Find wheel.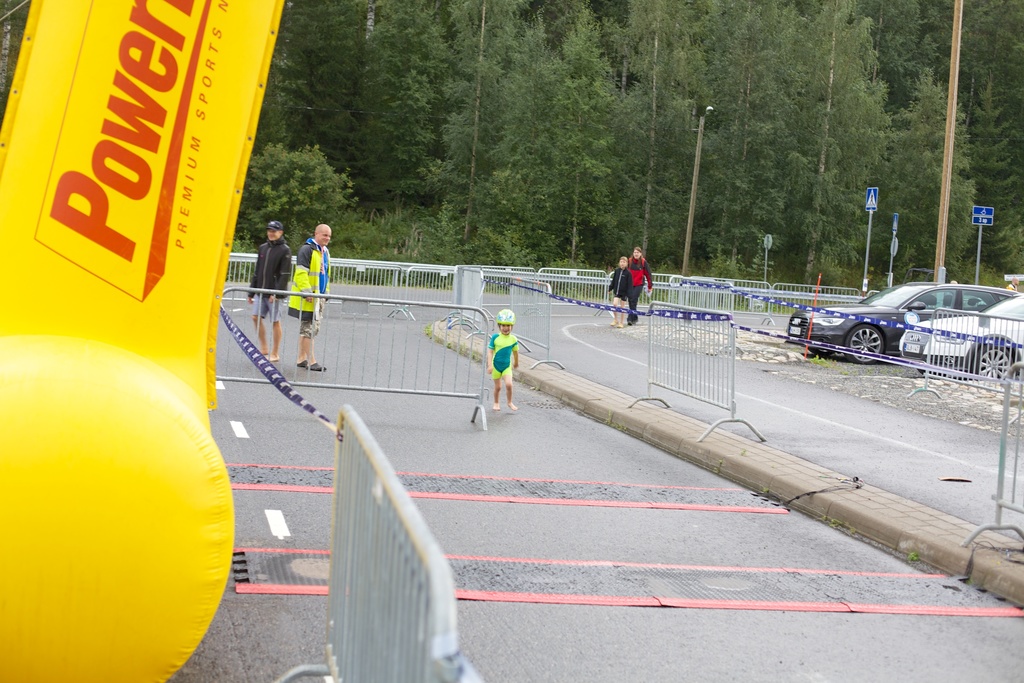
{"x1": 975, "y1": 341, "x2": 1022, "y2": 381}.
